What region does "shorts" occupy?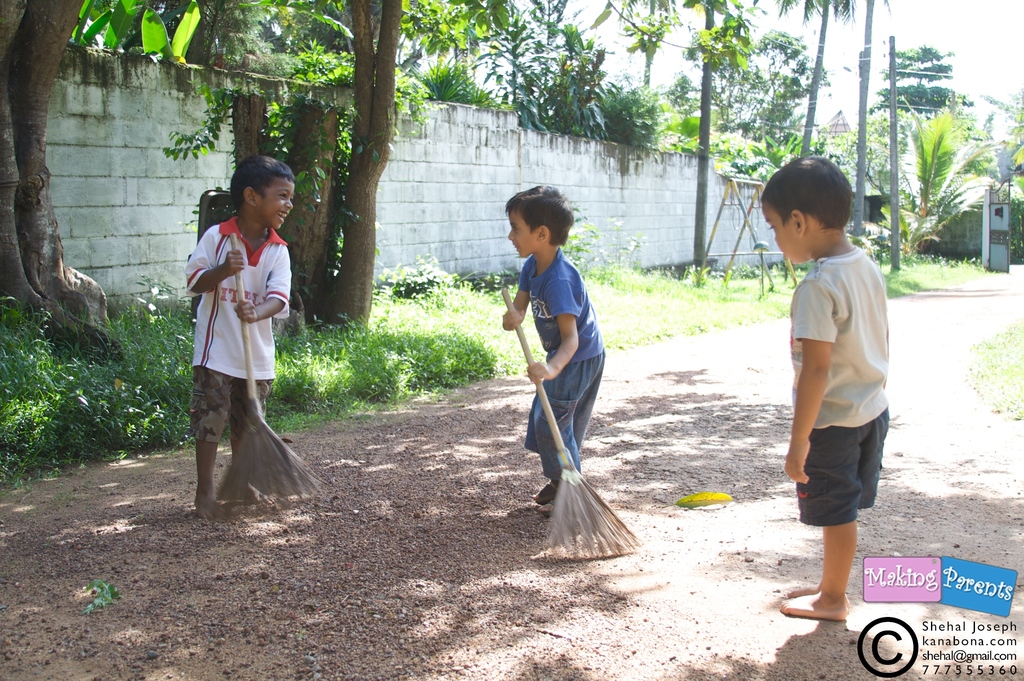
left=527, top=353, right=609, bottom=475.
